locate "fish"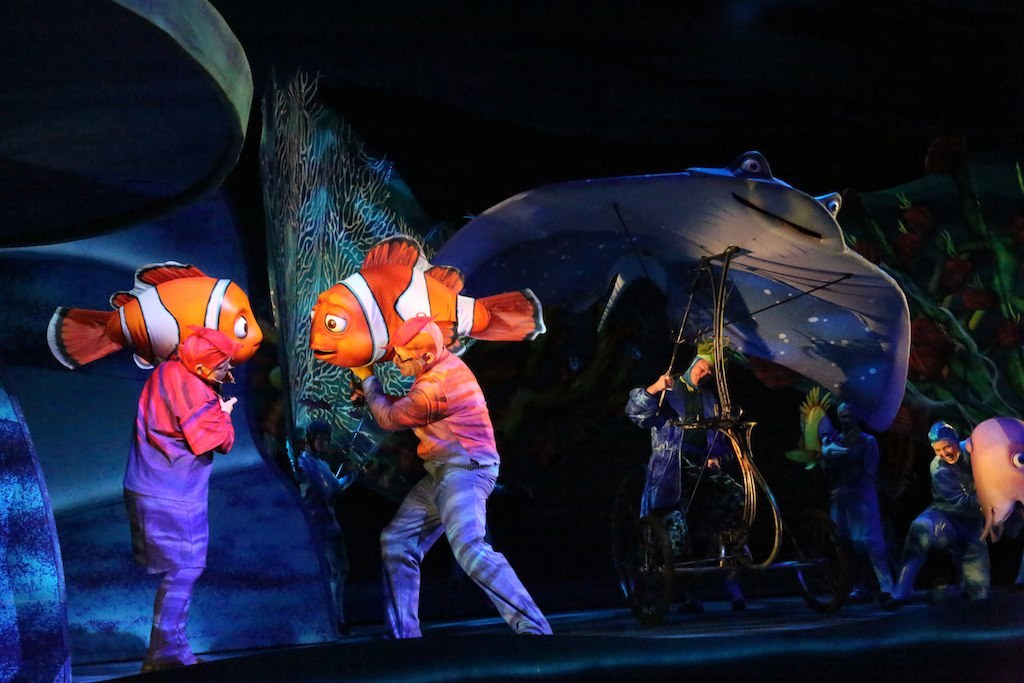
<region>43, 262, 263, 378</region>
